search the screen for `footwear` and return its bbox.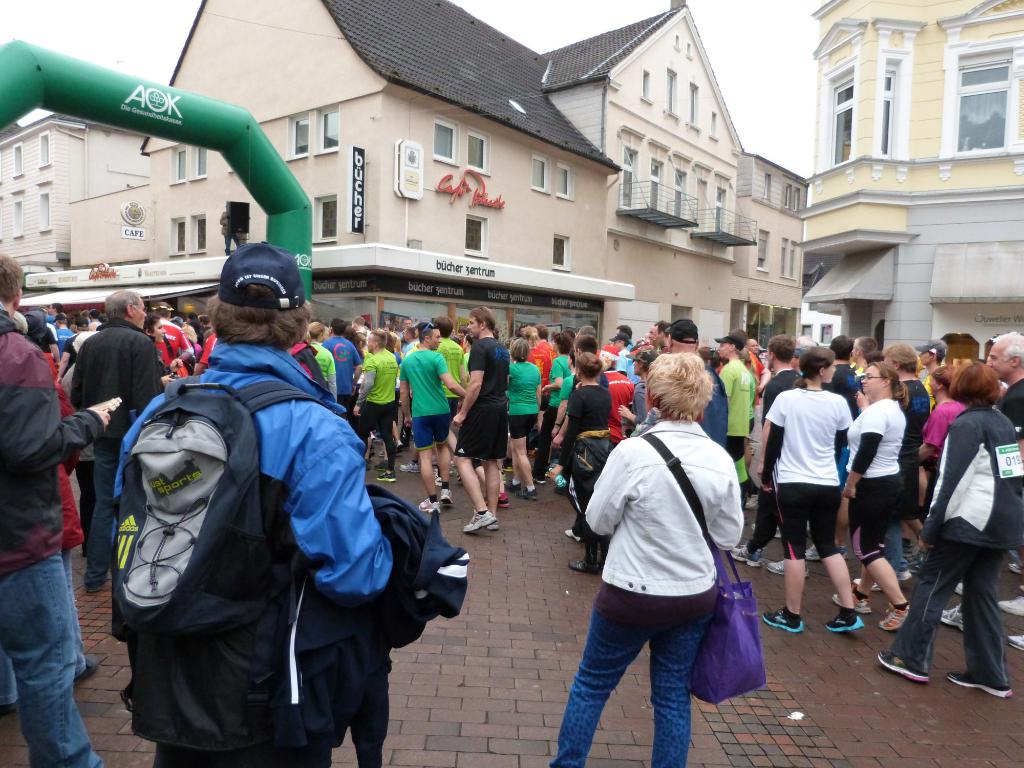
Found: region(463, 509, 494, 532).
